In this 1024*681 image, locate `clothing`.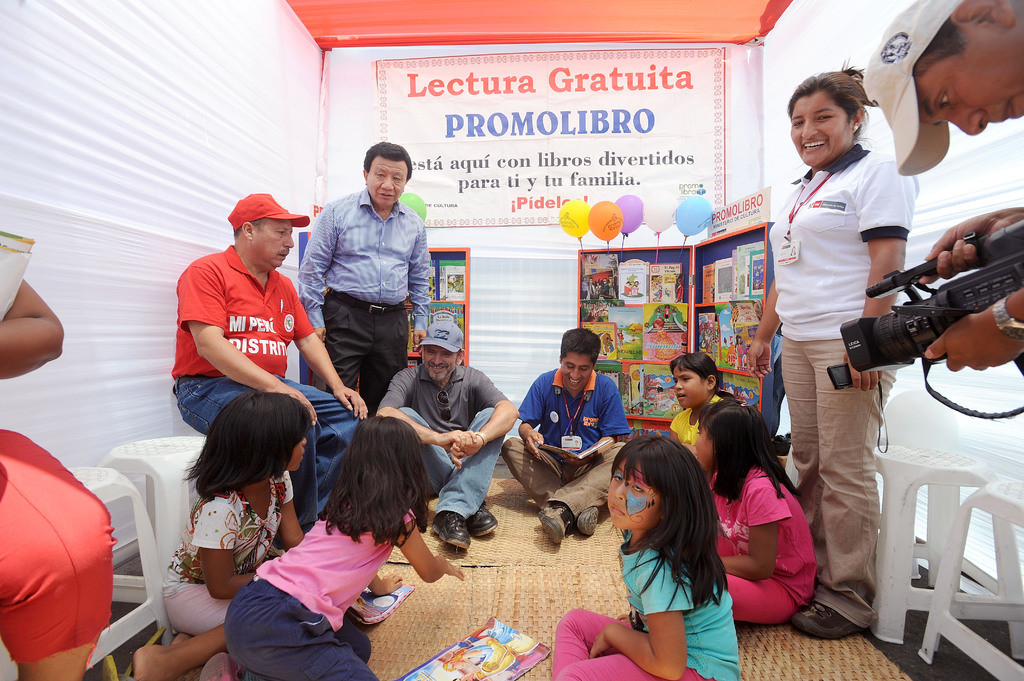
Bounding box: (164, 467, 295, 636).
